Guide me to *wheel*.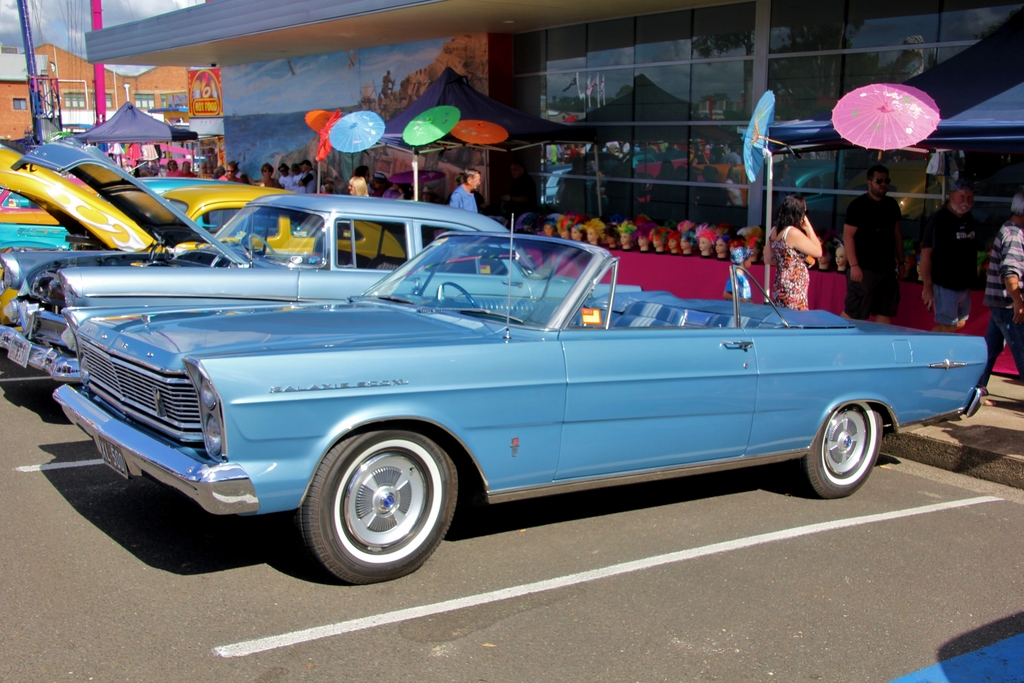
Guidance: bbox(794, 400, 886, 505).
